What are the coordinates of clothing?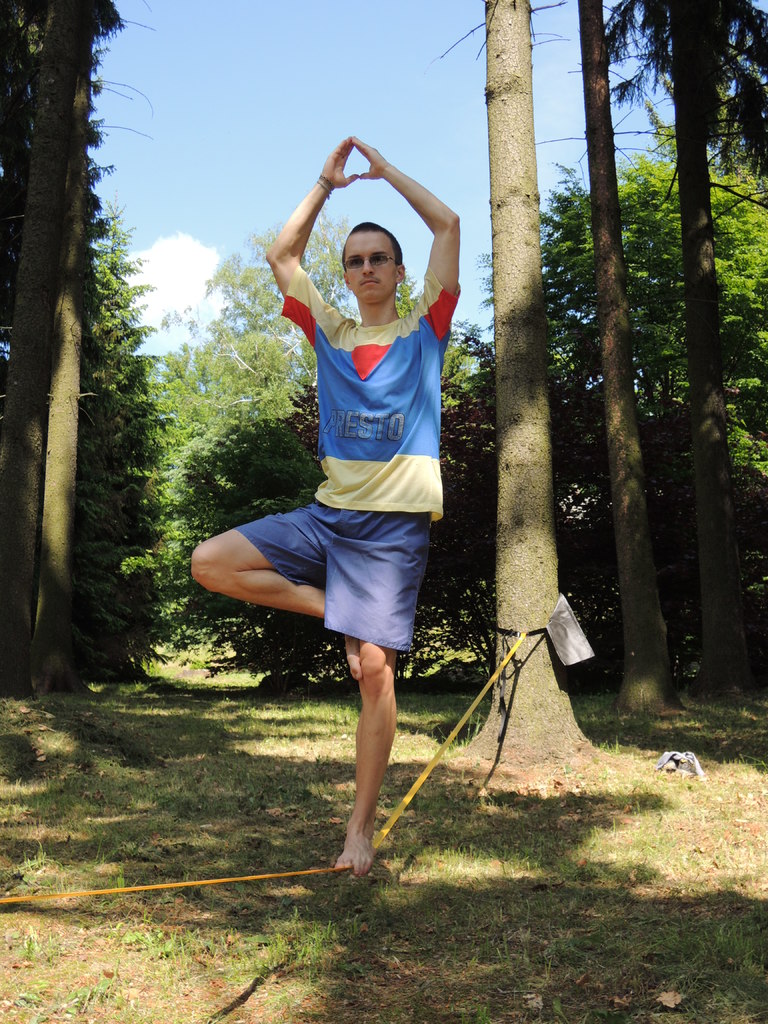
(237, 259, 460, 652).
